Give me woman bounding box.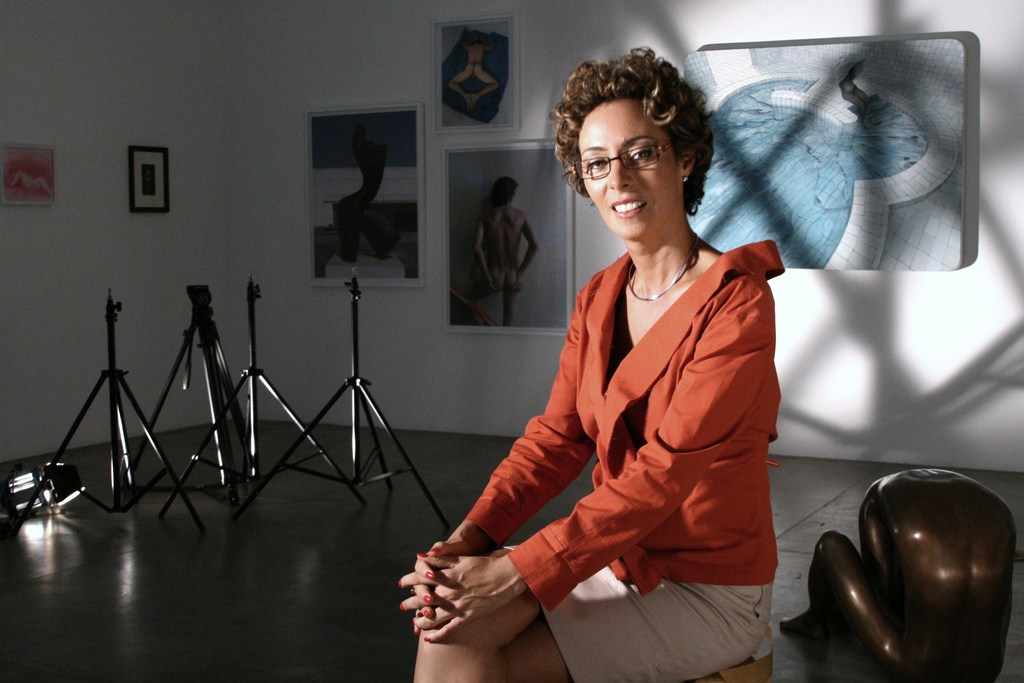
box=[451, 51, 798, 674].
